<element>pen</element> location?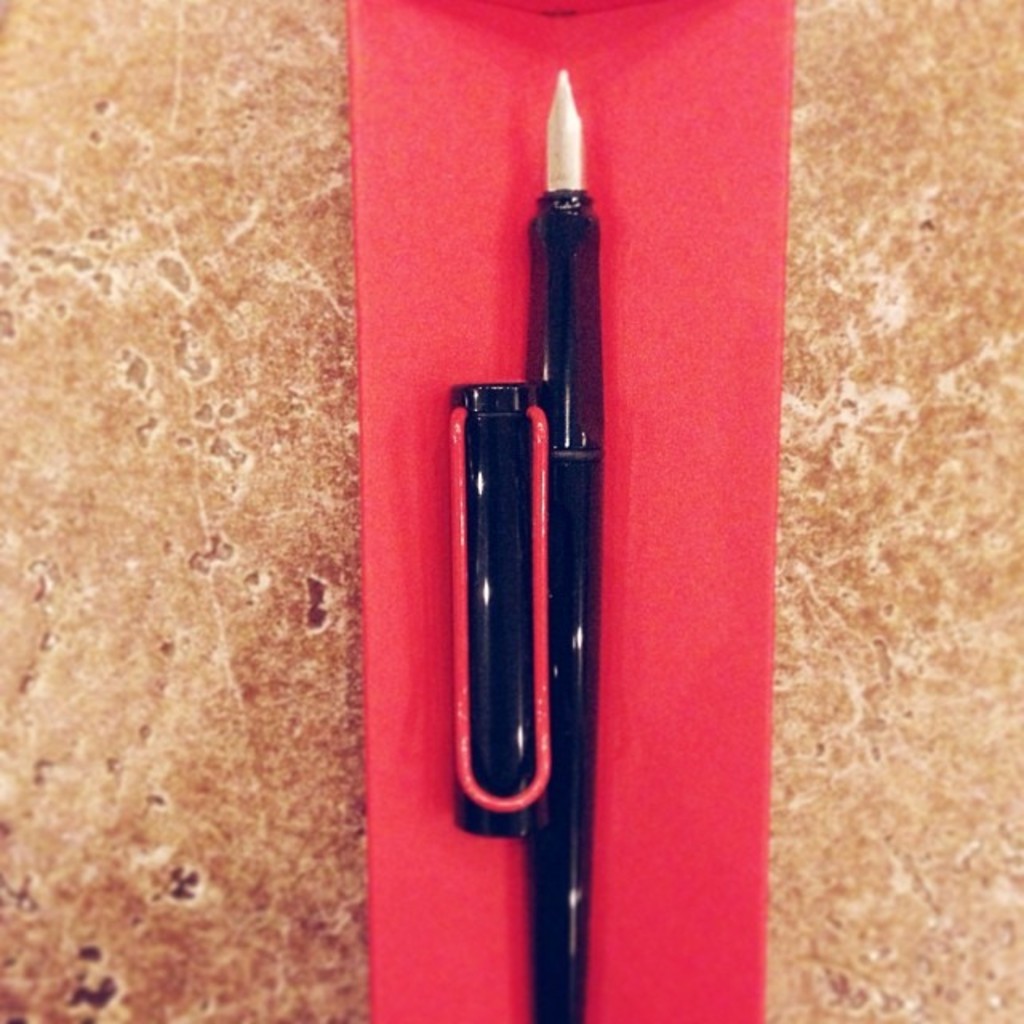
x1=530 y1=64 x2=606 y2=1022
